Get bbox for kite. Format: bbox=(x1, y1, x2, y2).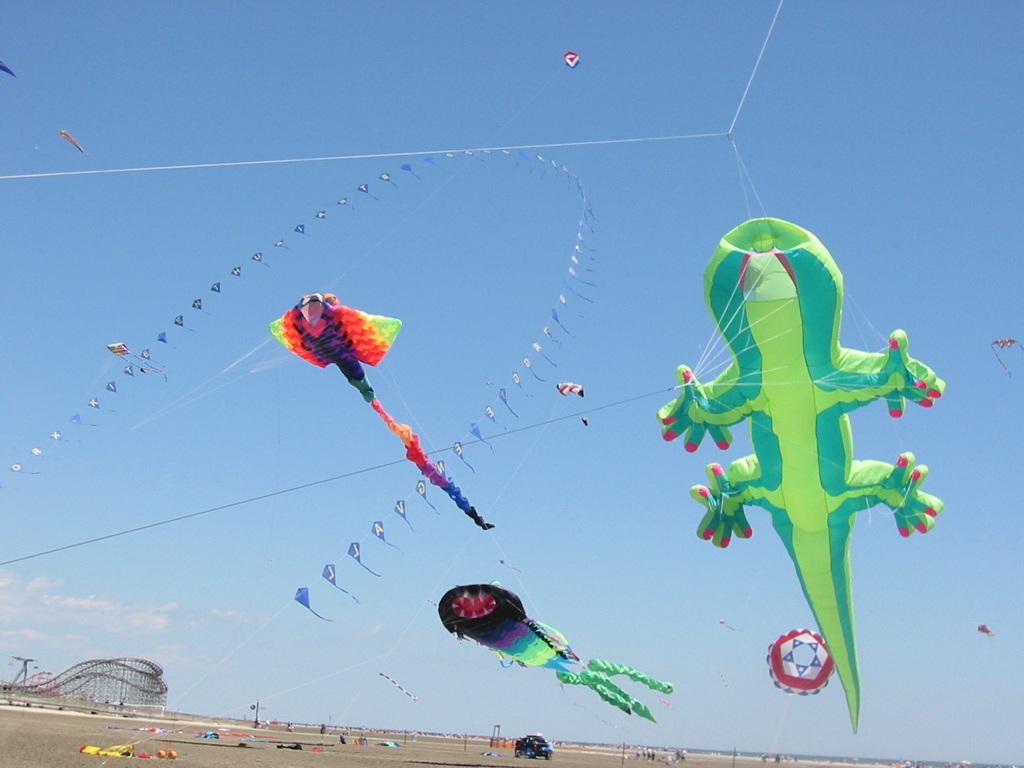
bbox=(104, 377, 118, 396).
